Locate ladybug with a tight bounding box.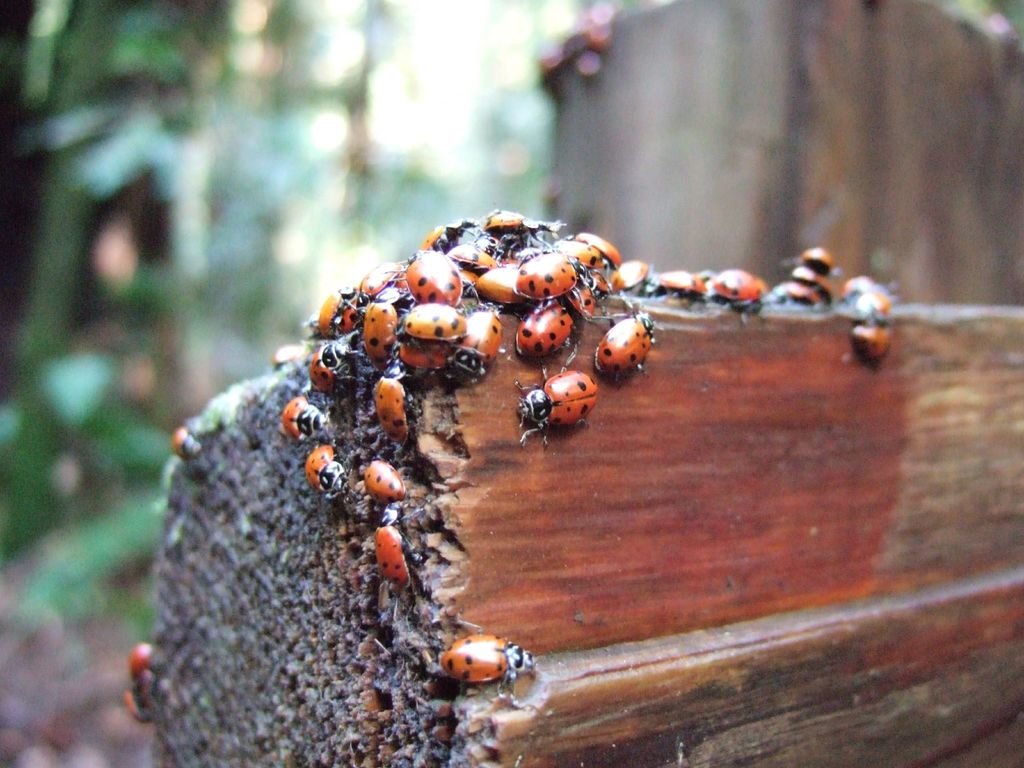
613/308/662/380.
